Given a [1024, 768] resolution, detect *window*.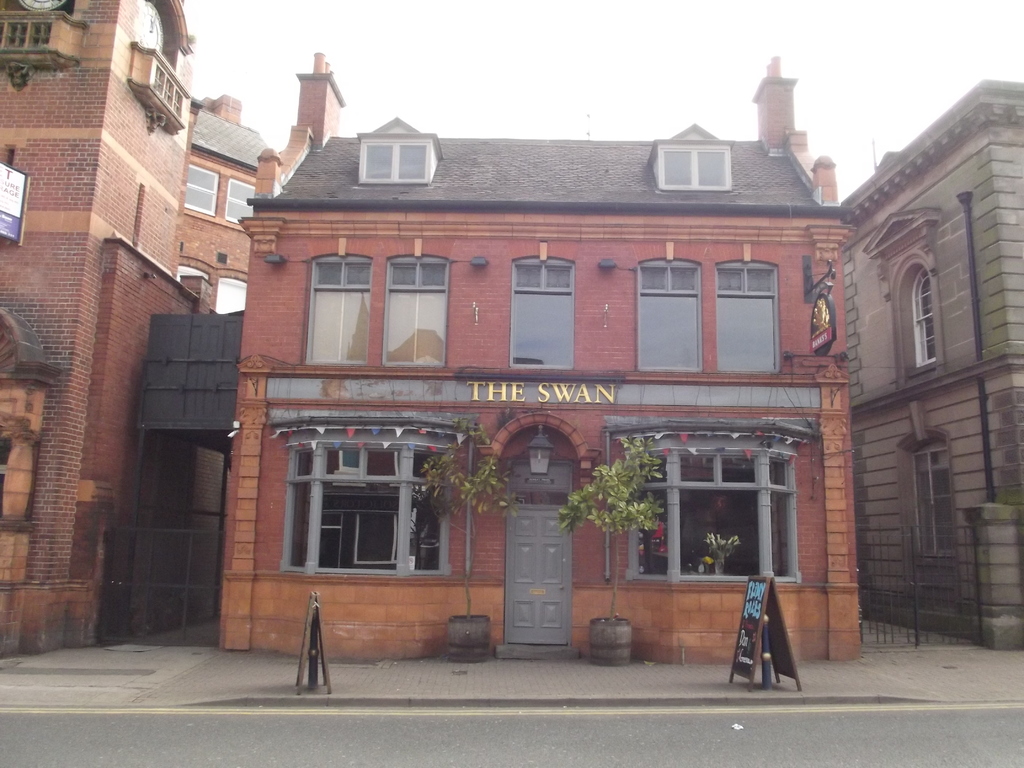
654 143 738 195.
